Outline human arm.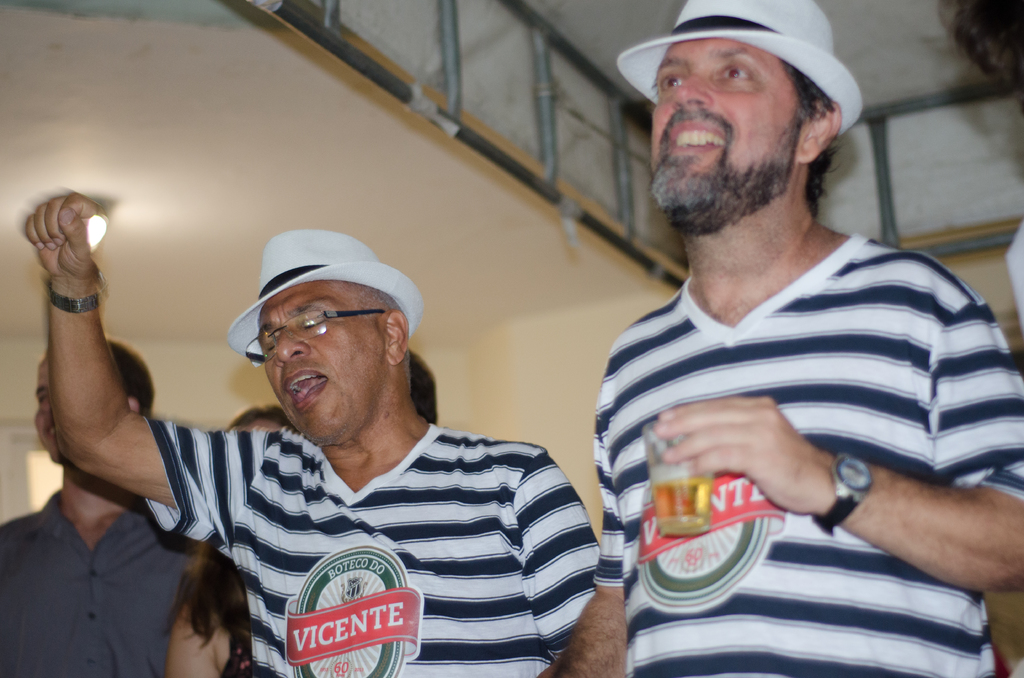
Outline: [996,197,1023,311].
